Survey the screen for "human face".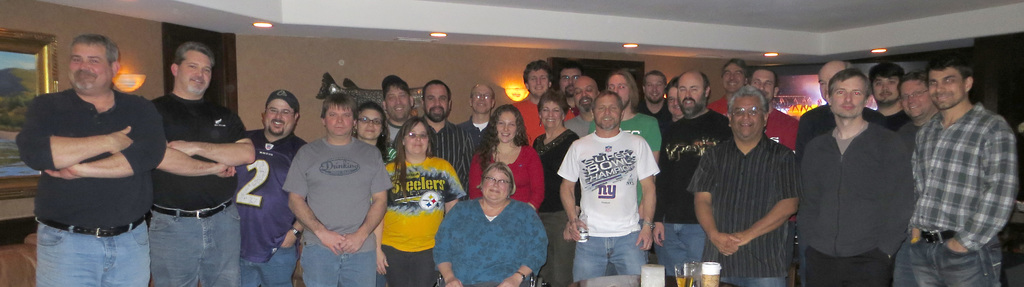
Survey found: detection(668, 86, 685, 118).
